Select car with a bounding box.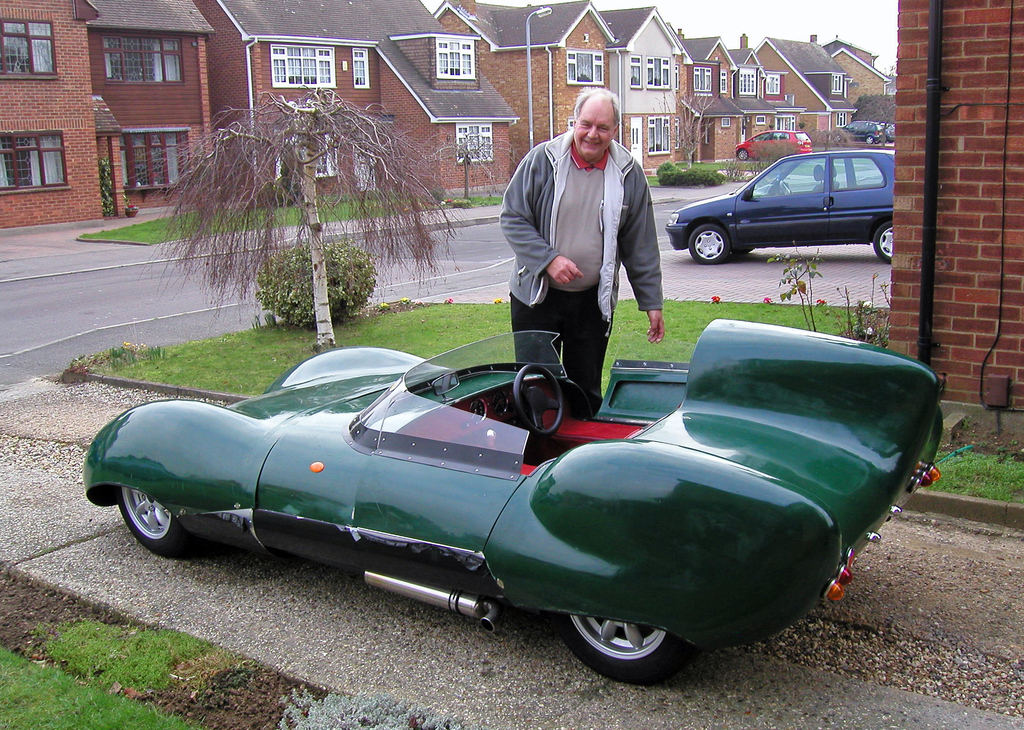
883, 120, 893, 143.
